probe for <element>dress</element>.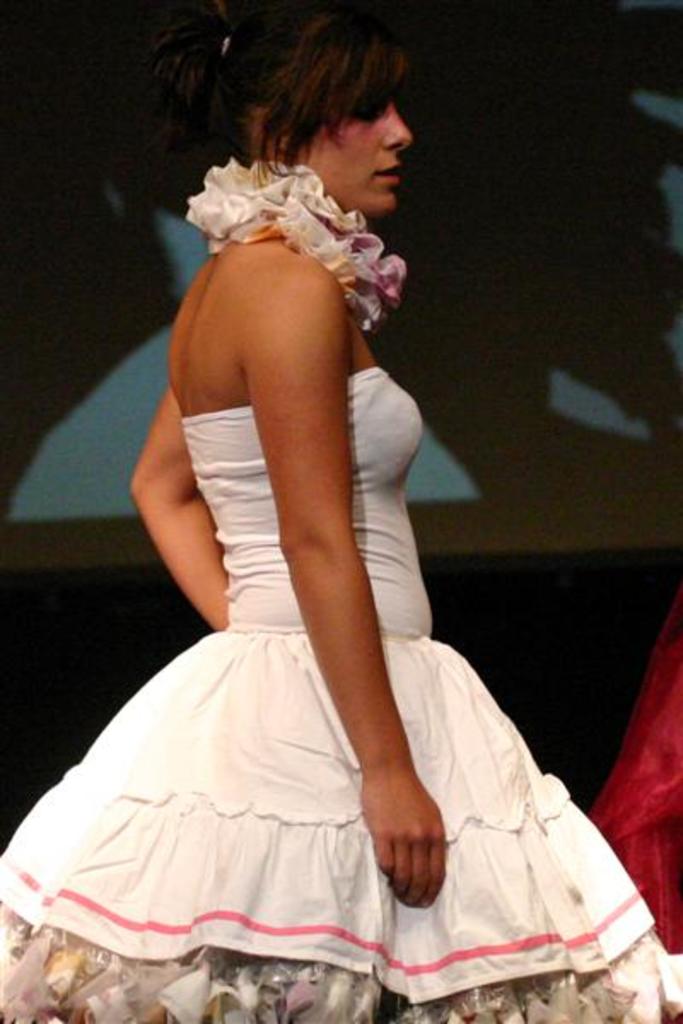
Probe result: [0, 367, 681, 1022].
